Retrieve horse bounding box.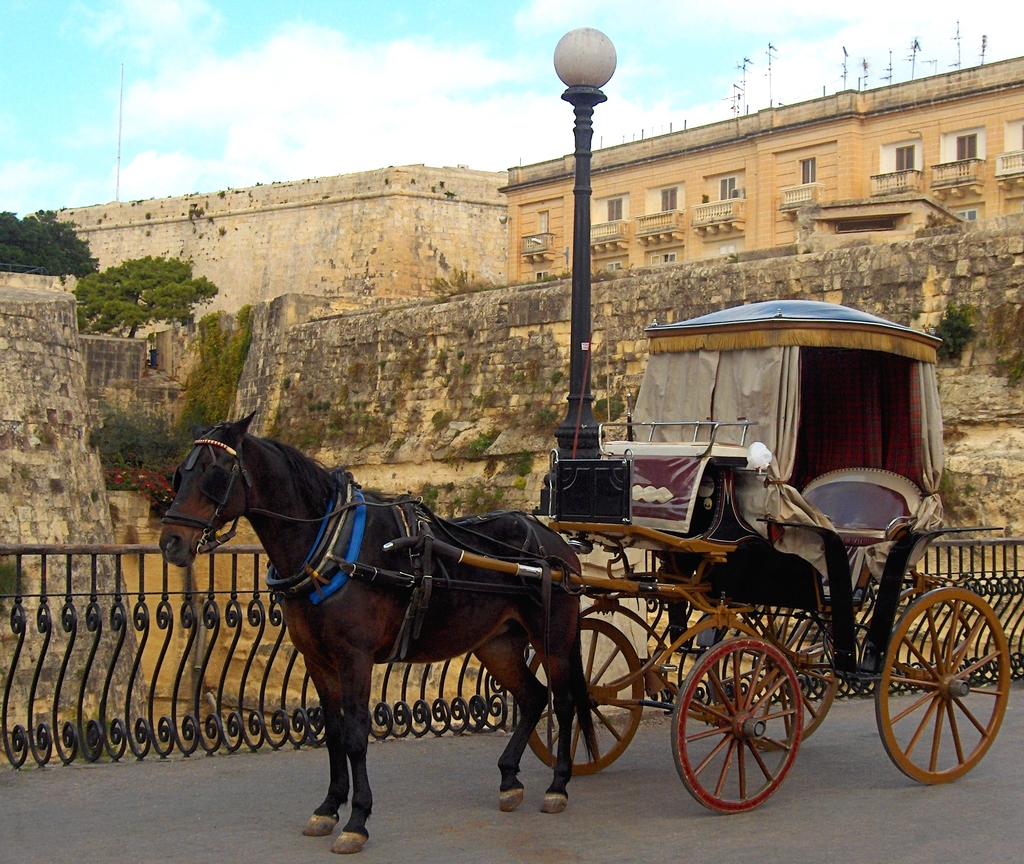
Bounding box: x1=159, y1=408, x2=606, y2=857.
